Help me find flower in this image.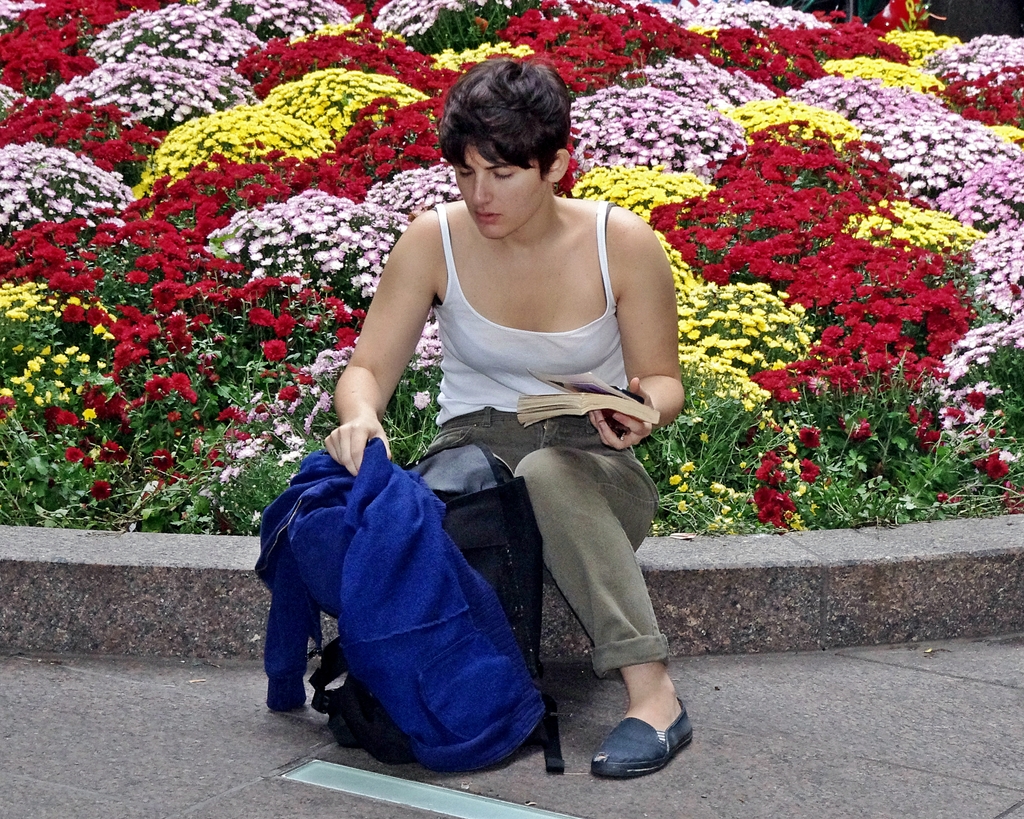
Found it: detection(679, 460, 698, 473).
